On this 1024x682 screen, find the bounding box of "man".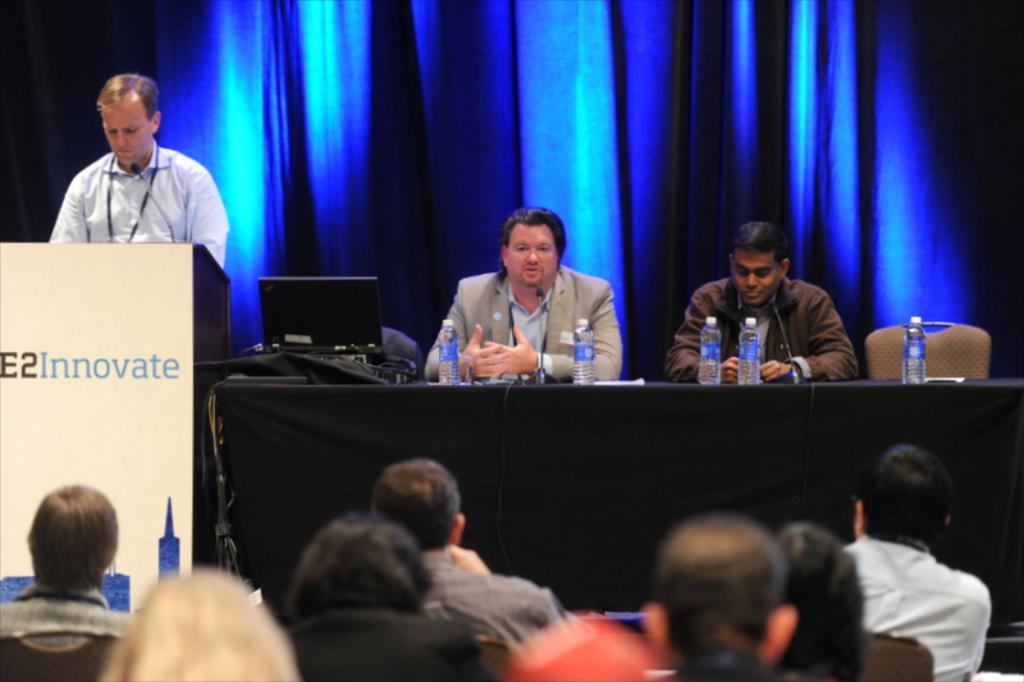
Bounding box: (x1=424, y1=206, x2=625, y2=386).
